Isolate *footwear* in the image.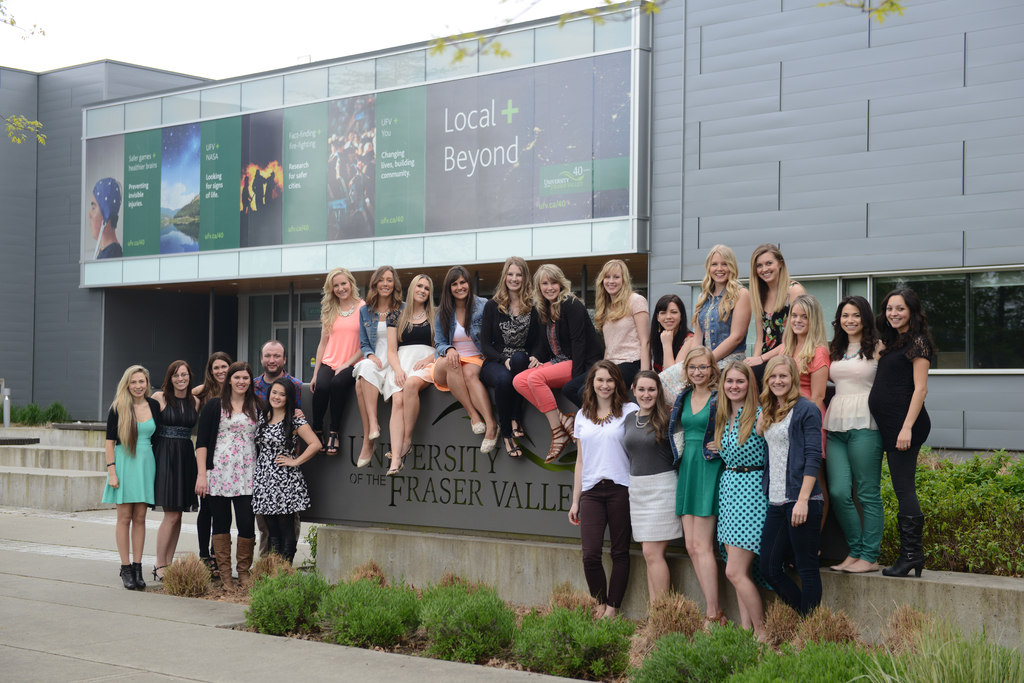
Isolated region: Rect(368, 422, 382, 444).
